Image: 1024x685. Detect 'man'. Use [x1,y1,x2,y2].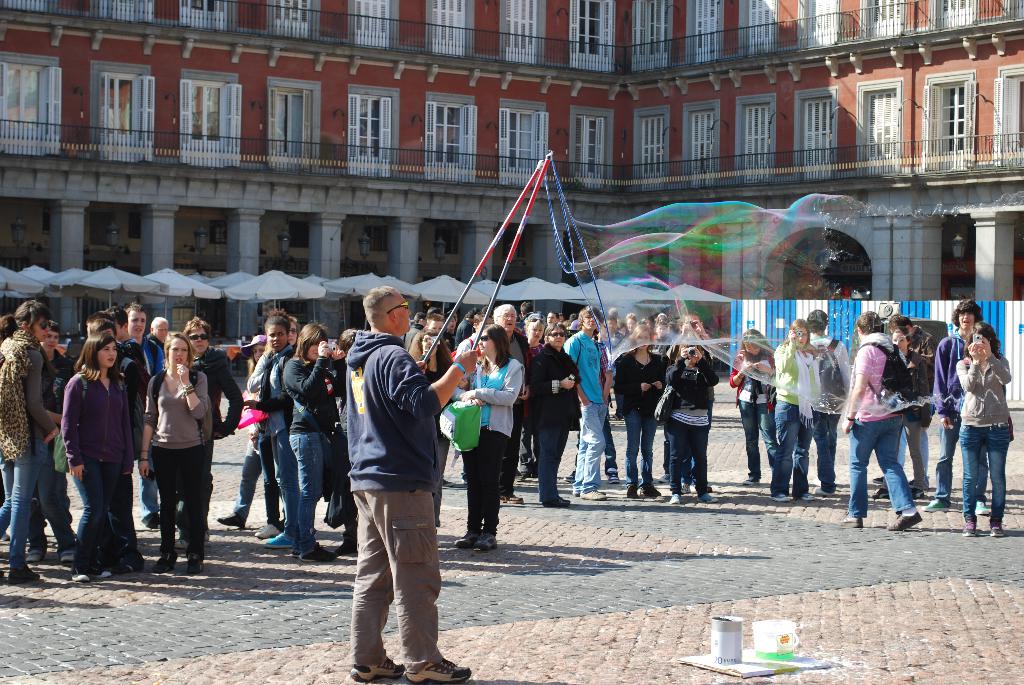
[148,308,169,354].
